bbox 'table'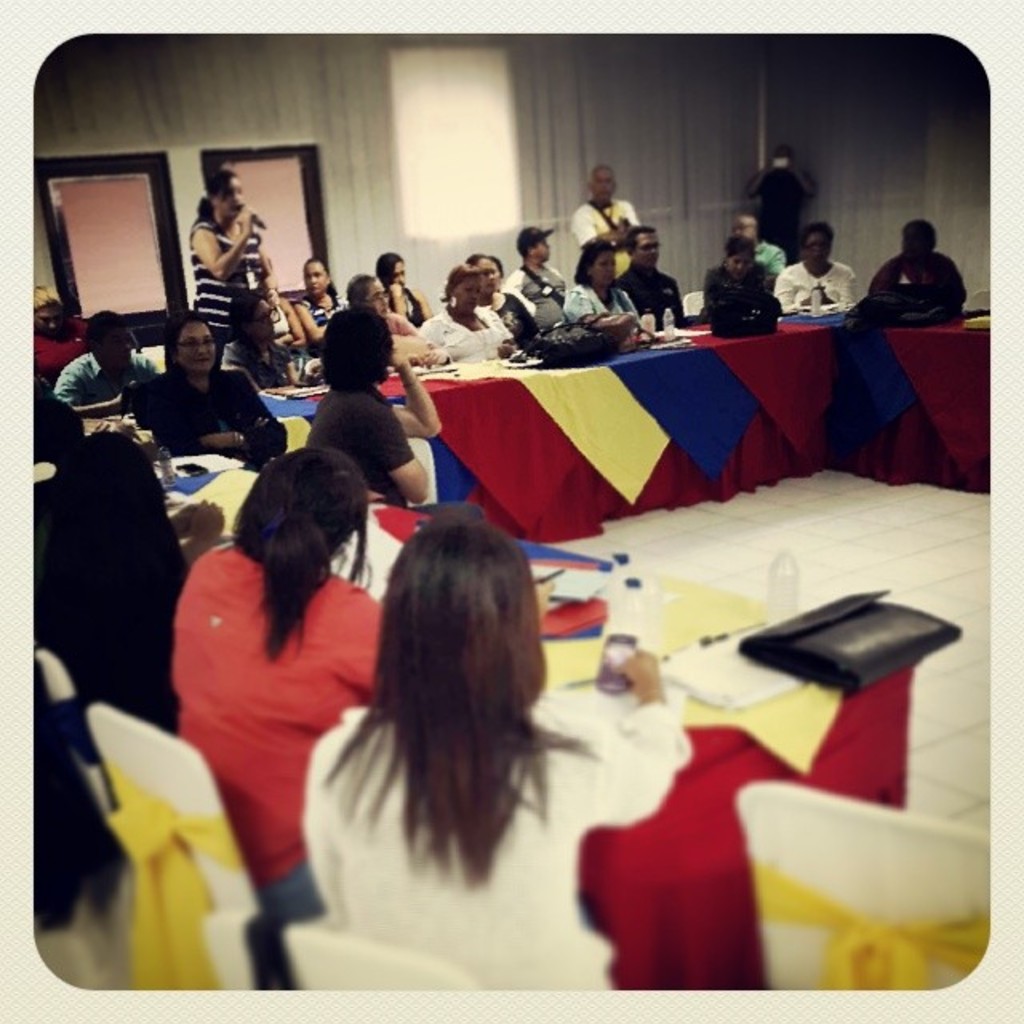
rect(259, 309, 989, 538)
